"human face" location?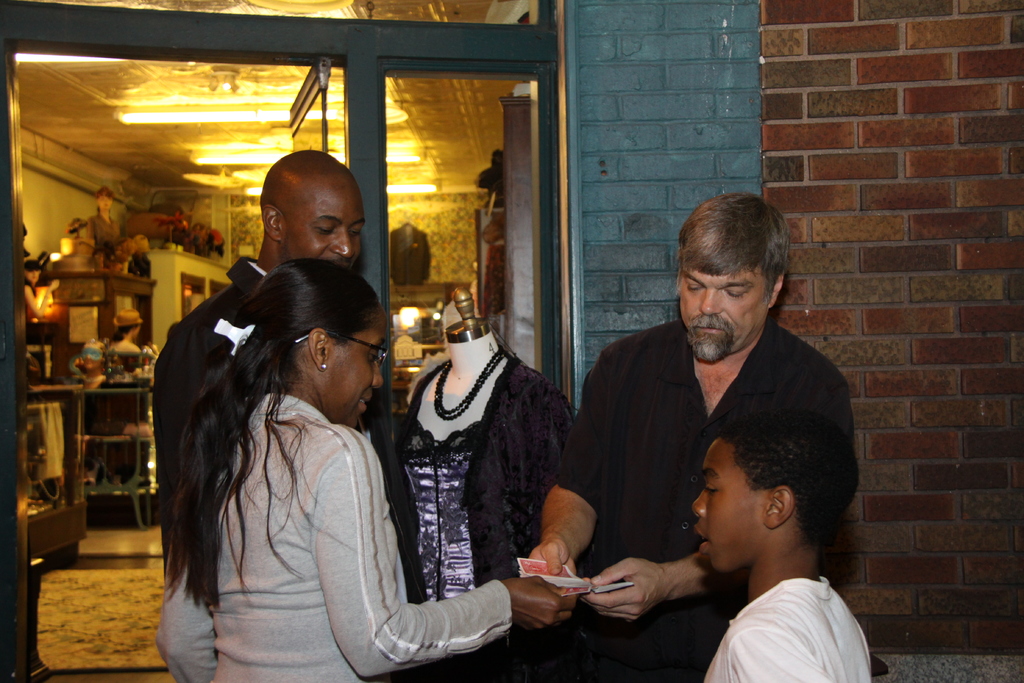
bbox=[300, 186, 365, 265]
